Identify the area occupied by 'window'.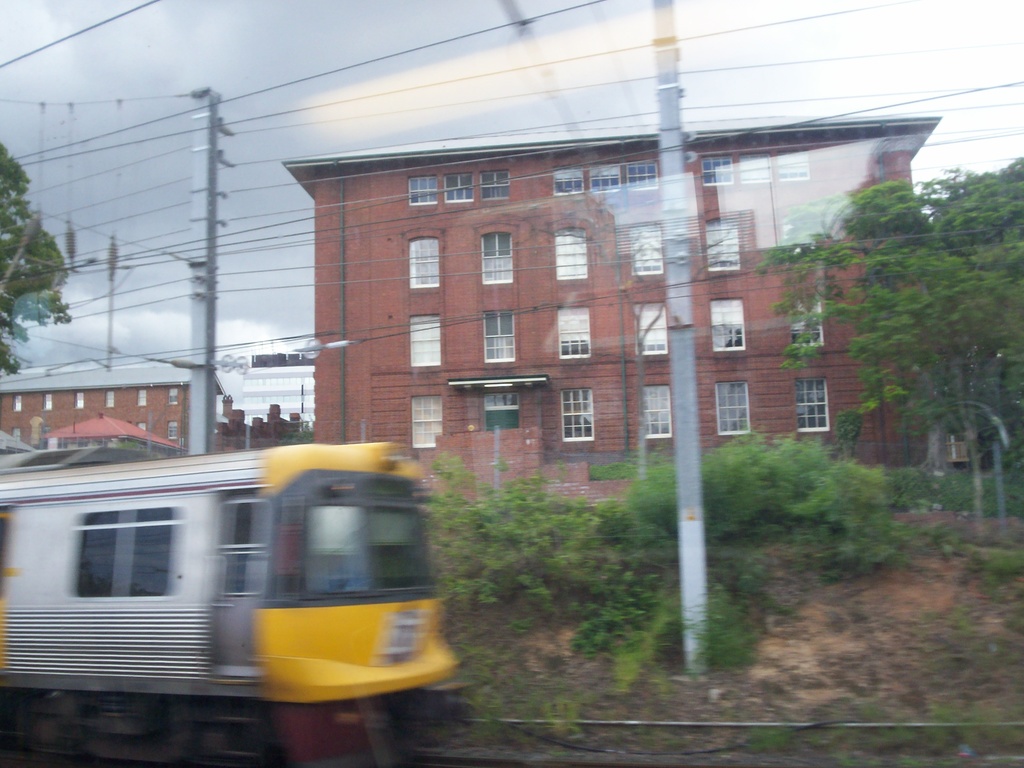
Area: <box>140,422,148,433</box>.
